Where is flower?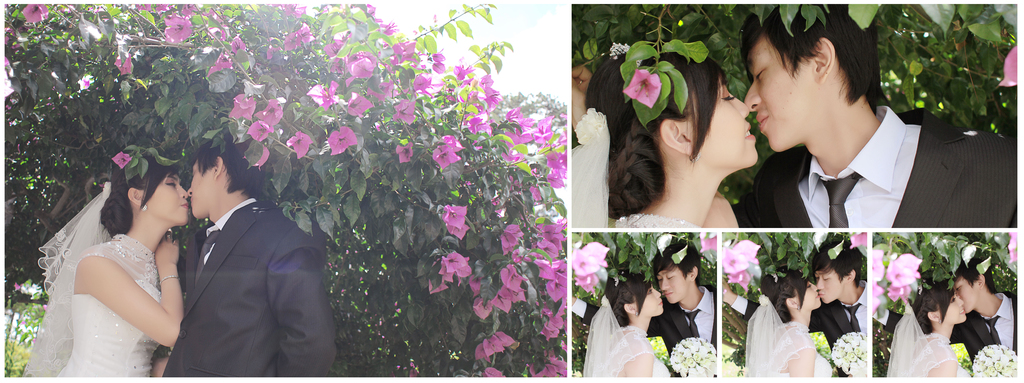
crop(454, 60, 474, 78).
